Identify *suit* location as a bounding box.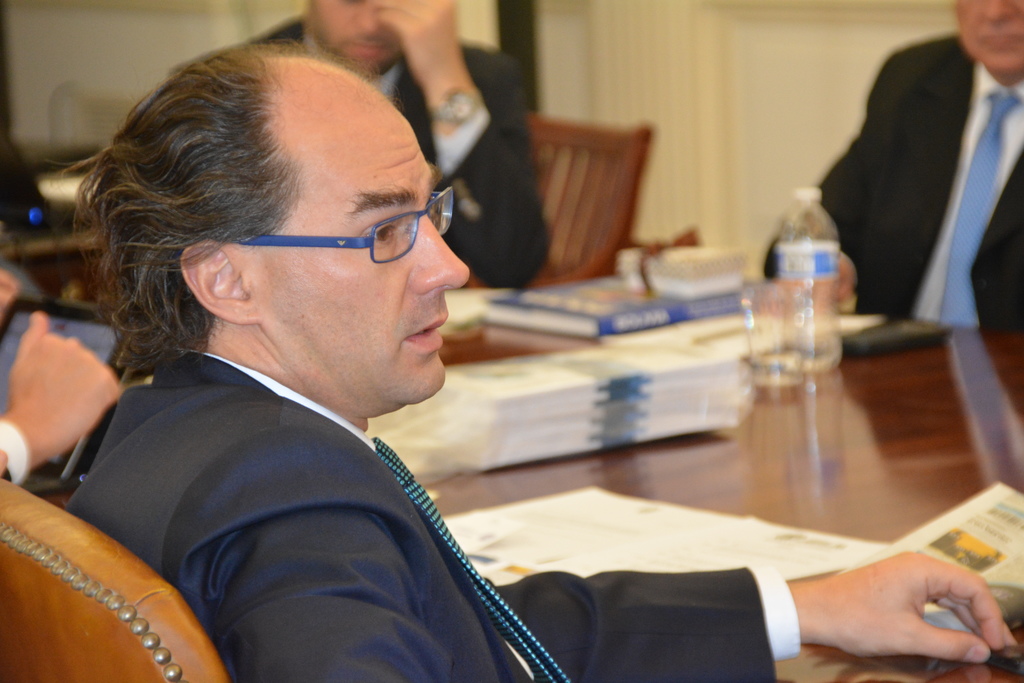
245,13,552,292.
